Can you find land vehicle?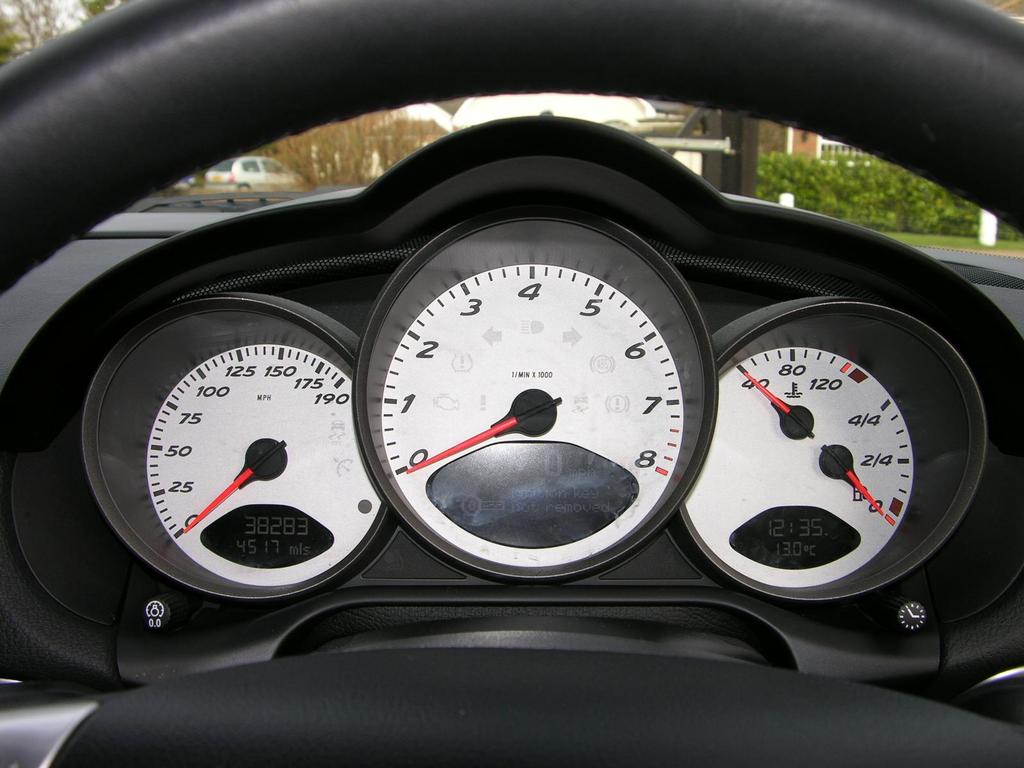
Yes, bounding box: select_region(0, 75, 997, 739).
